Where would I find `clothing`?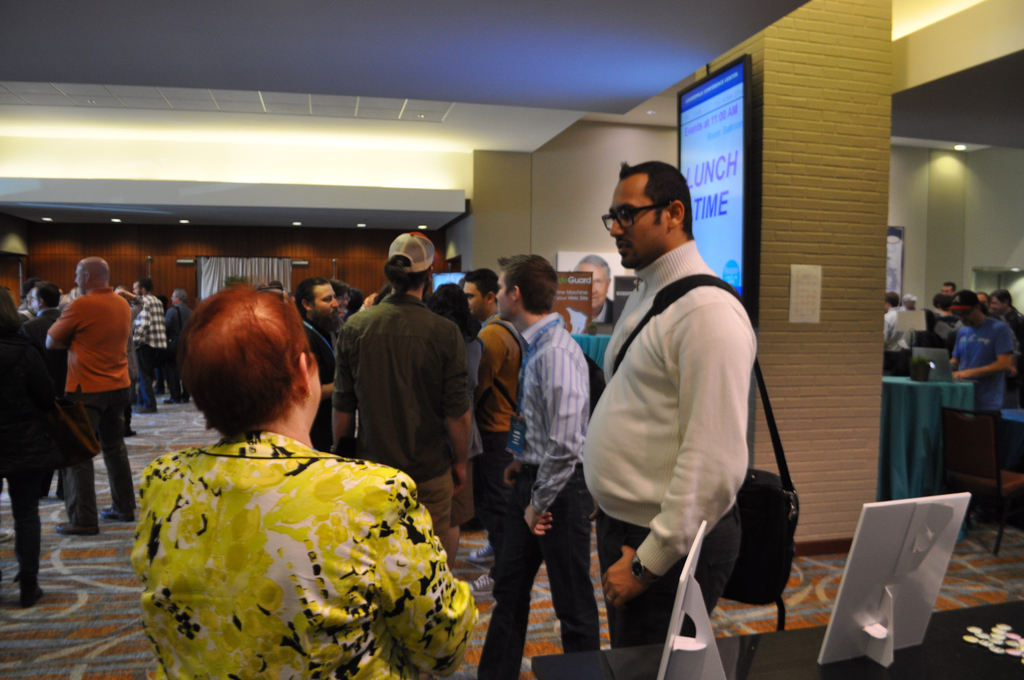
At bbox=[335, 295, 478, 545].
